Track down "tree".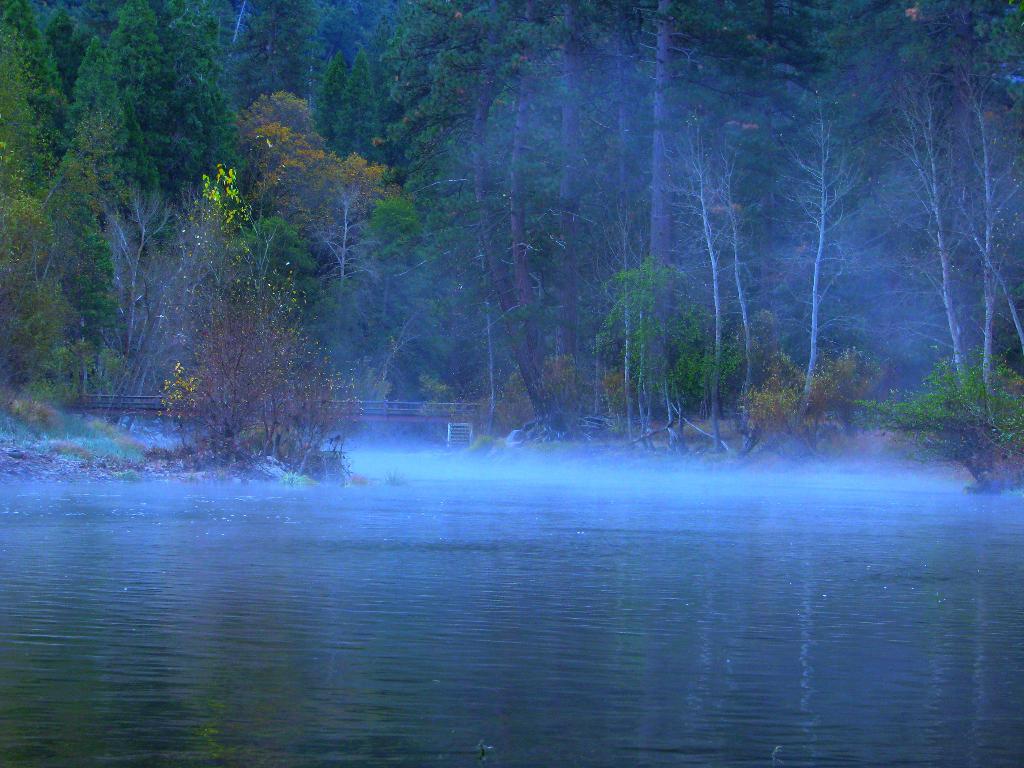
Tracked to box=[890, 3, 1005, 447].
